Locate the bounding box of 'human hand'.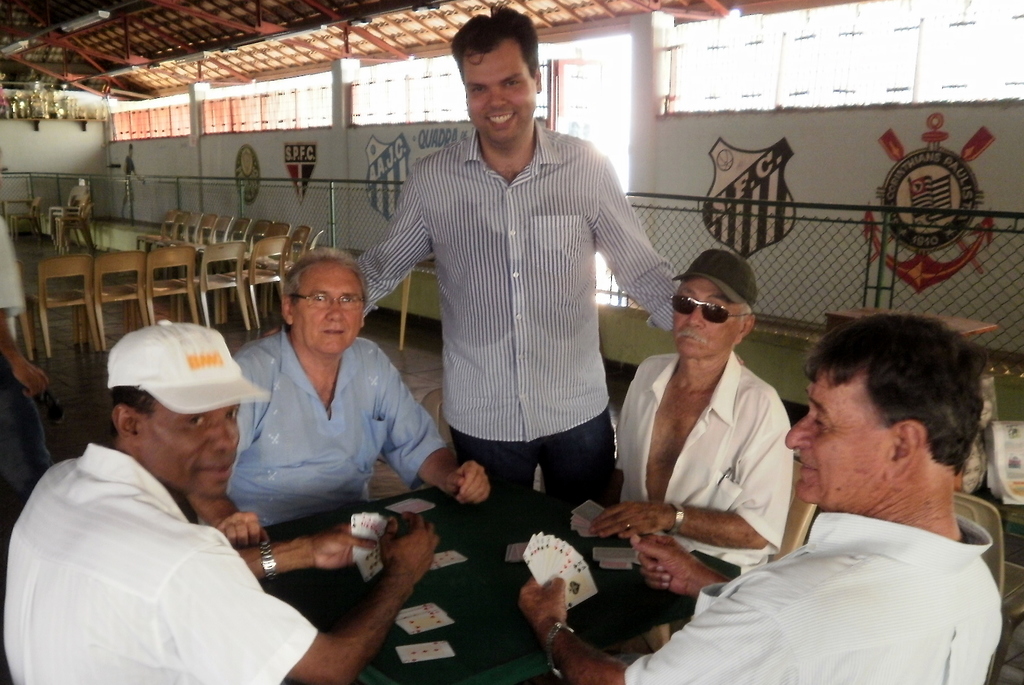
Bounding box: 310:523:381:572.
